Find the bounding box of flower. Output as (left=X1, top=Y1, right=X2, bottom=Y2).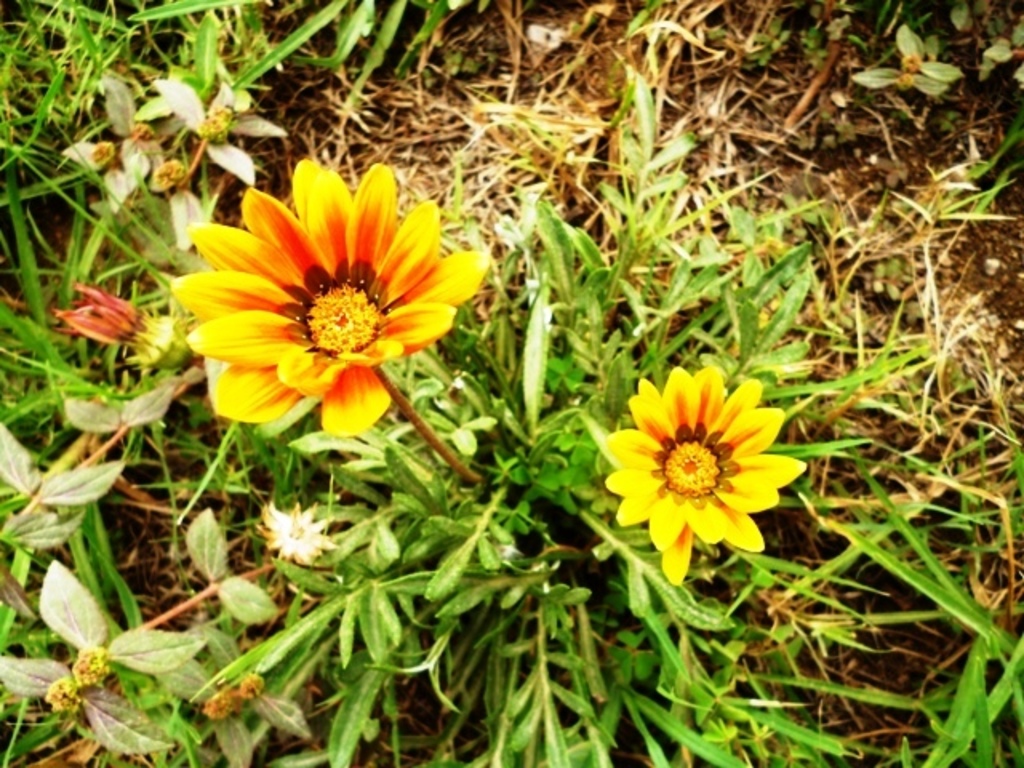
(left=250, top=501, right=350, bottom=570).
